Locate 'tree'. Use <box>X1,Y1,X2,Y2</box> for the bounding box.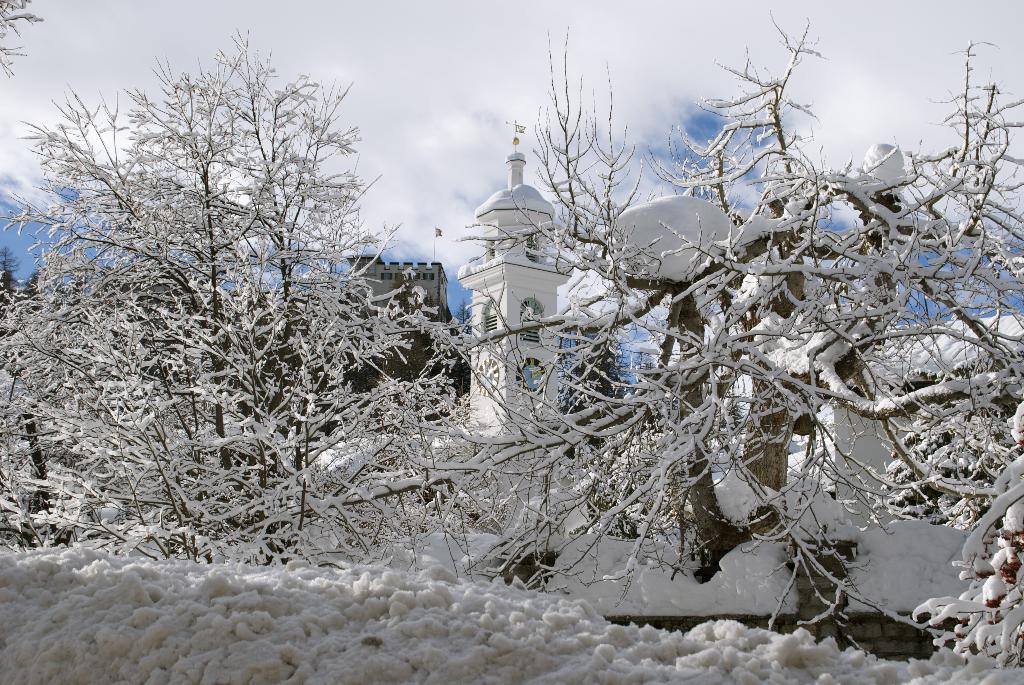
<box>49,19,579,602</box>.
